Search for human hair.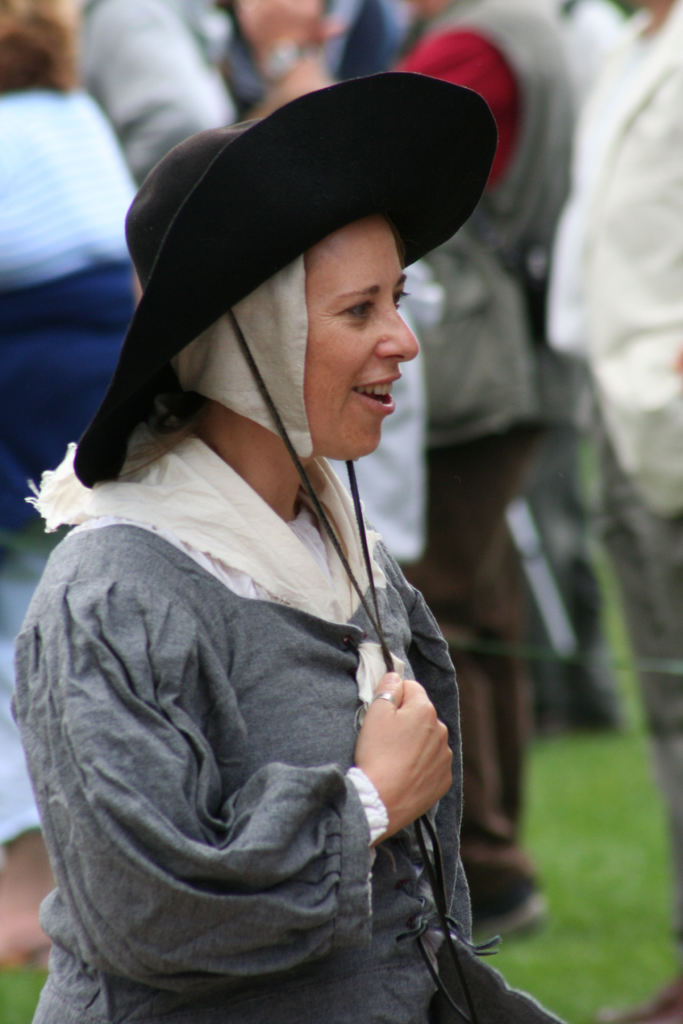
Found at 0 0 77 94.
